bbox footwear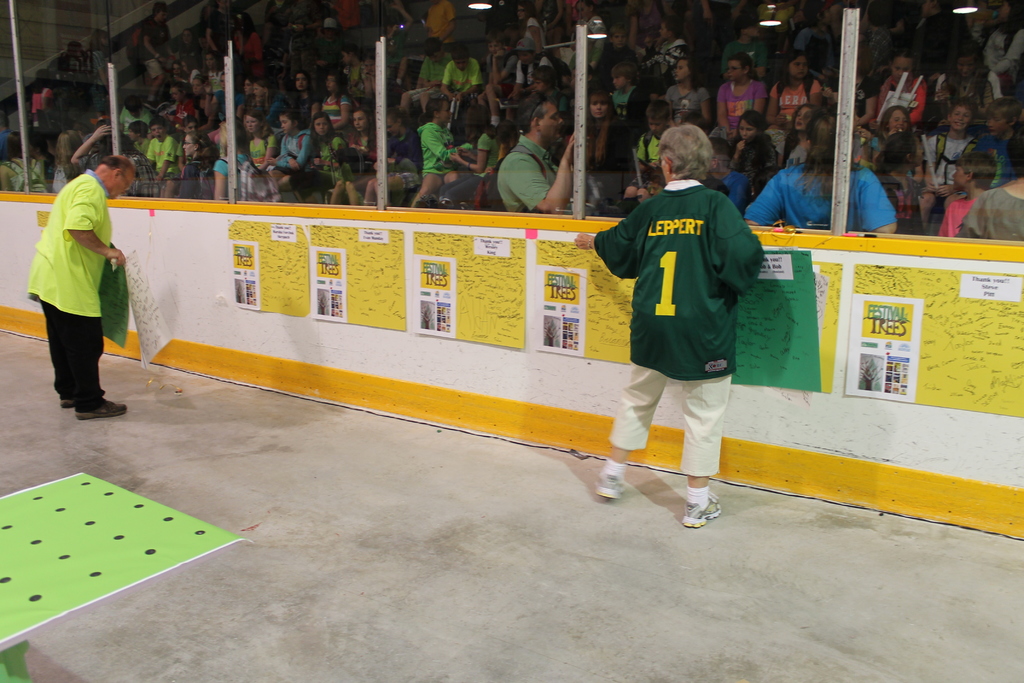
591, 467, 623, 495
